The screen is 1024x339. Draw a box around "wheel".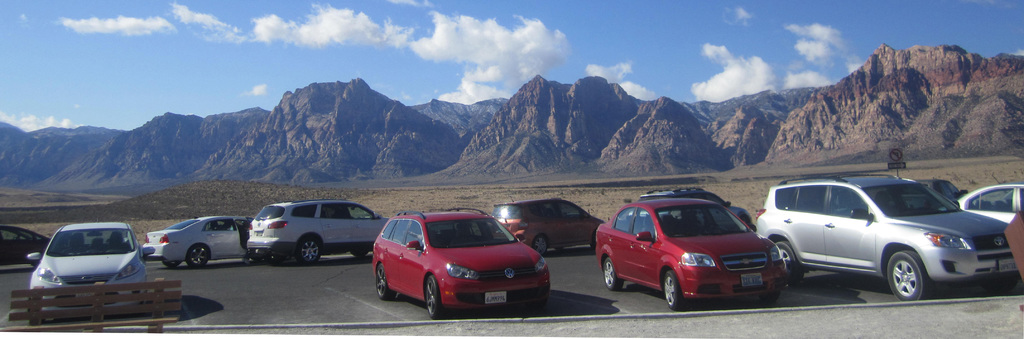
{"left": 660, "top": 268, "right": 684, "bottom": 308}.
